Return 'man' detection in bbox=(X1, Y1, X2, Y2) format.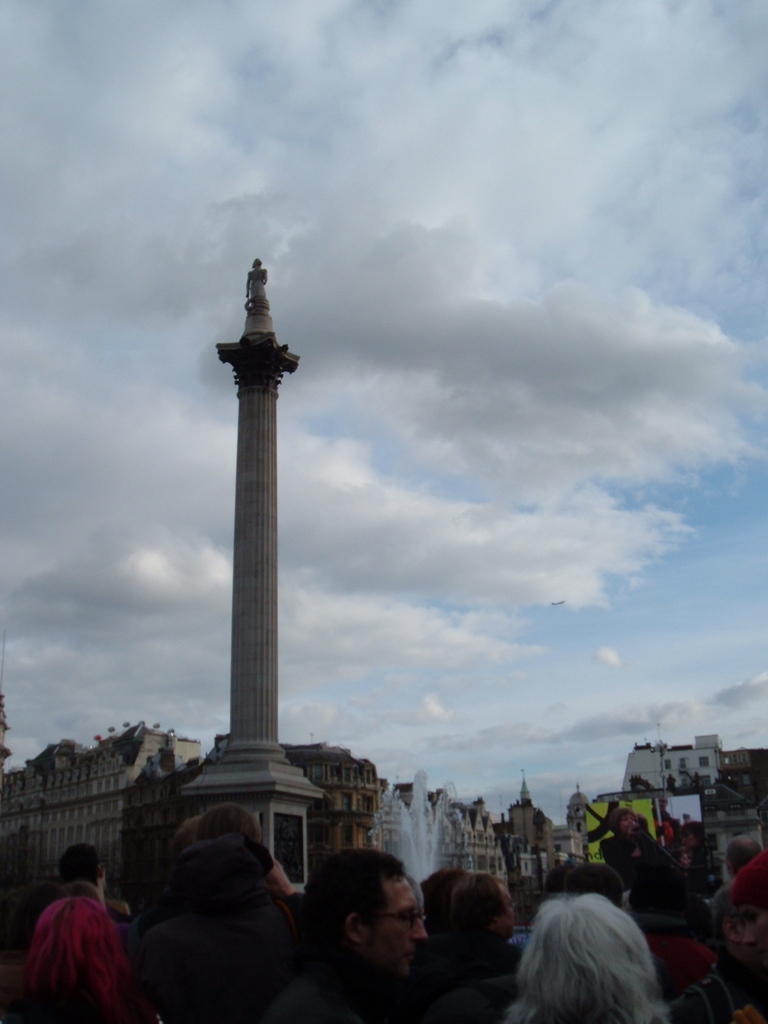
bbox=(280, 859, 474, 1011).
